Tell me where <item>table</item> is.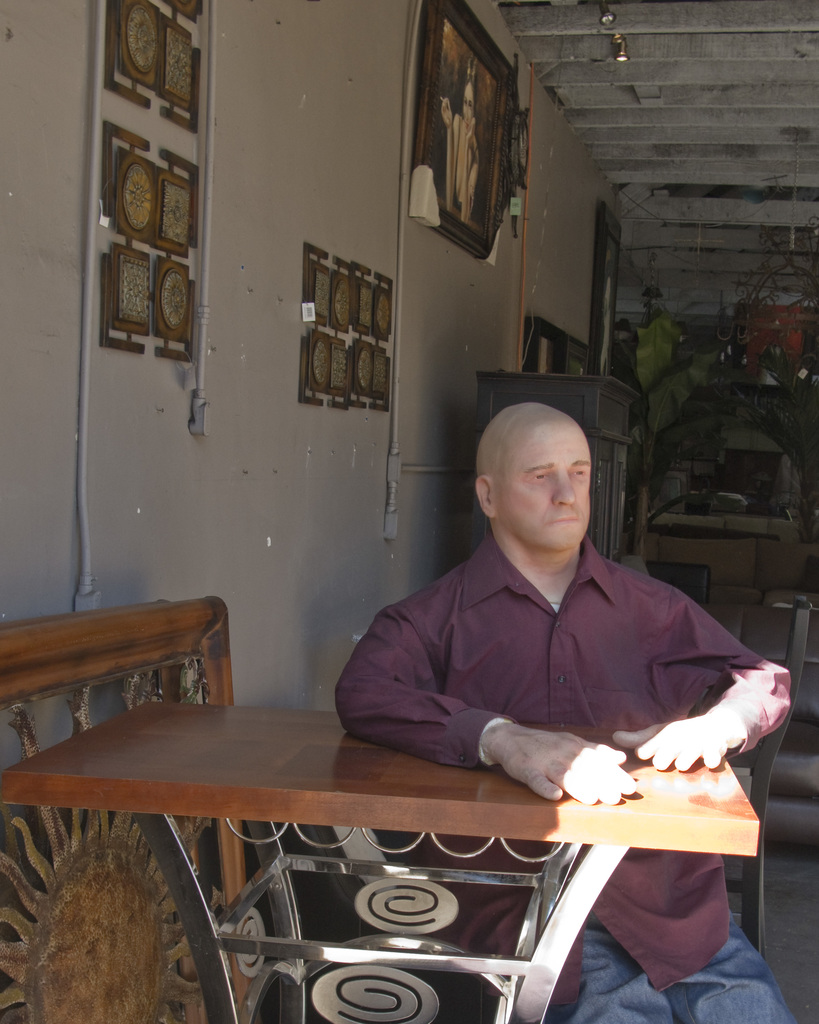
<item>table</item> is at Rect(0, 698, 761, 1023).
